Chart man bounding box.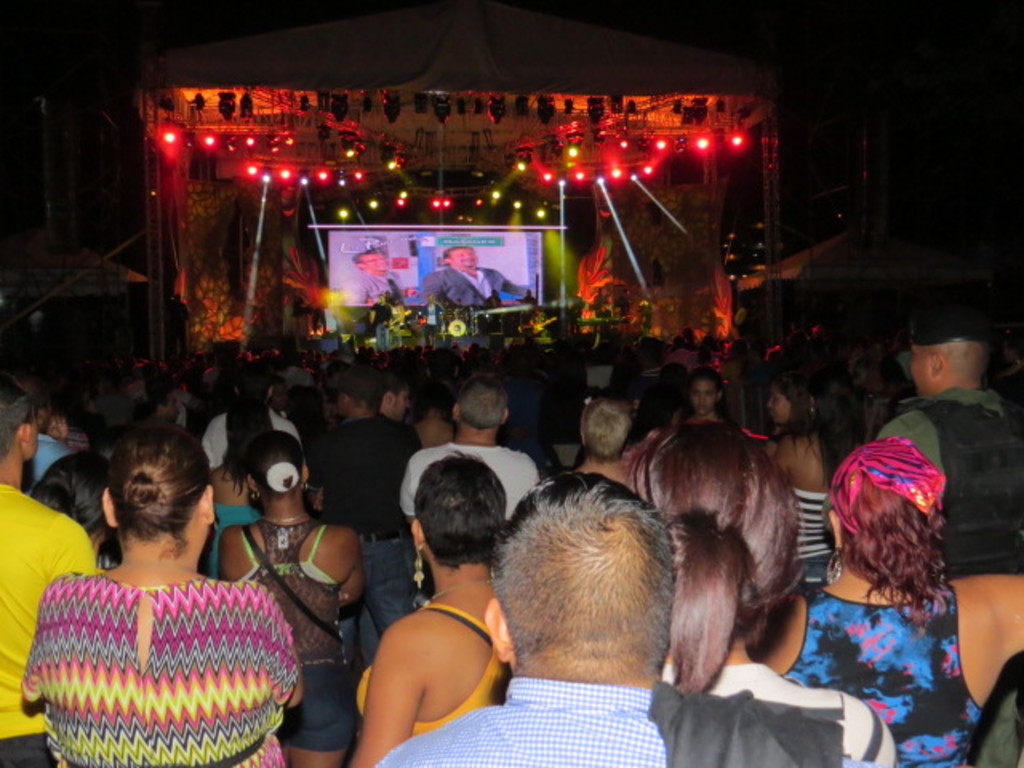
Charted: pyautogui.locateOnScreen(734, 302, 746, 342).
